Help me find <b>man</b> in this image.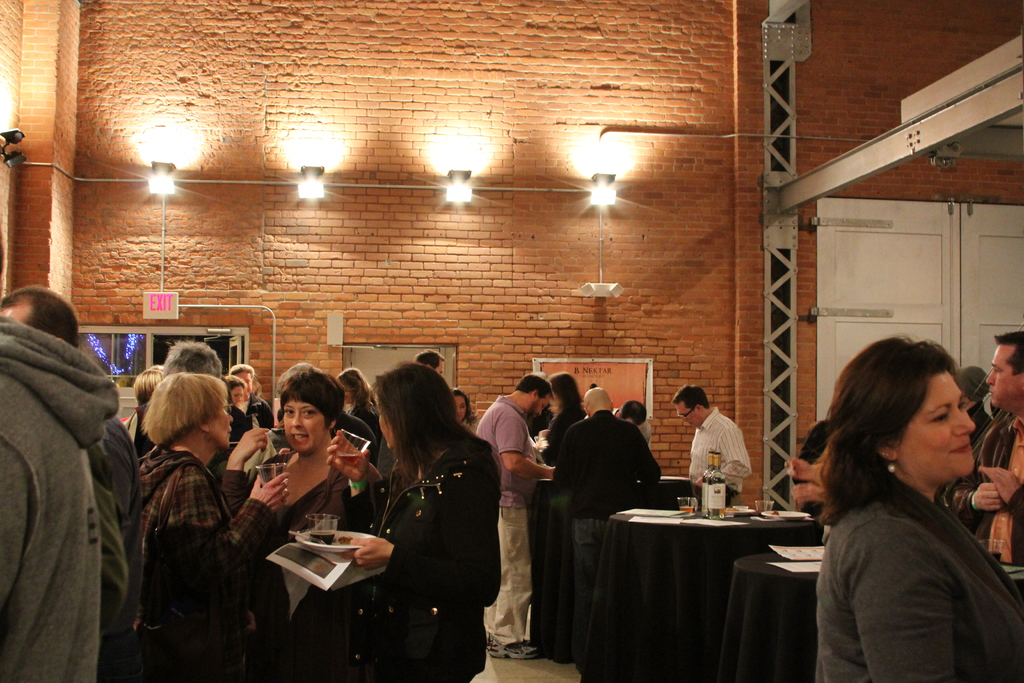
Found it: 0/286/144/682.
